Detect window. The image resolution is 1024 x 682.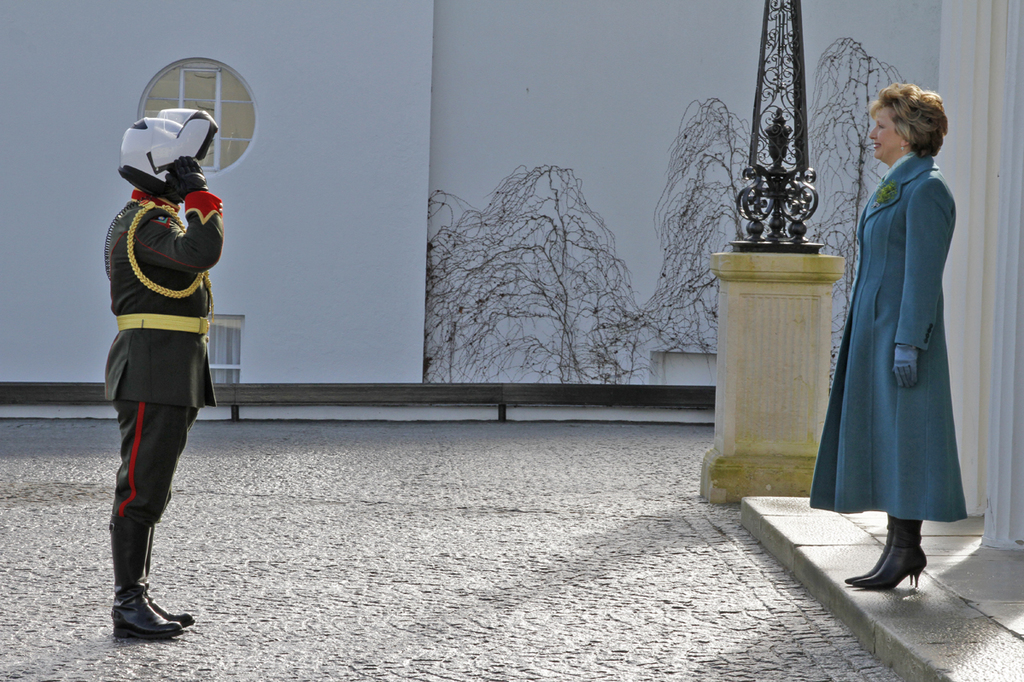
[138,56,259,175].
